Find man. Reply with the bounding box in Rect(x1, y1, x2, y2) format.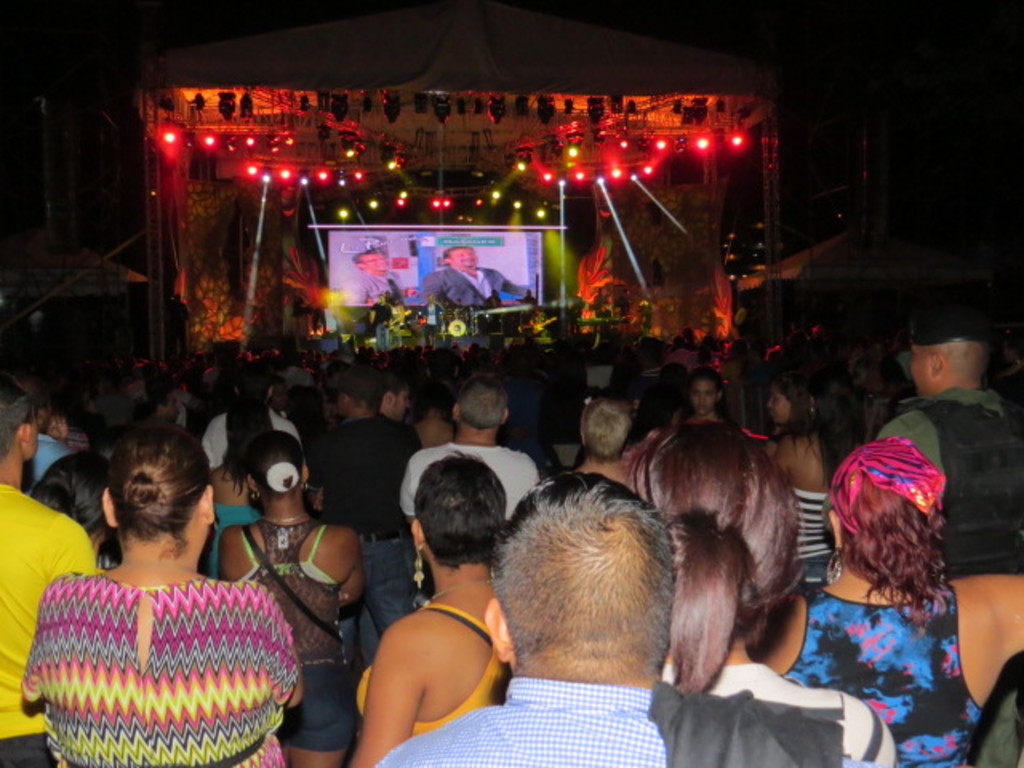
Rect(440, 302, 453, 314).
